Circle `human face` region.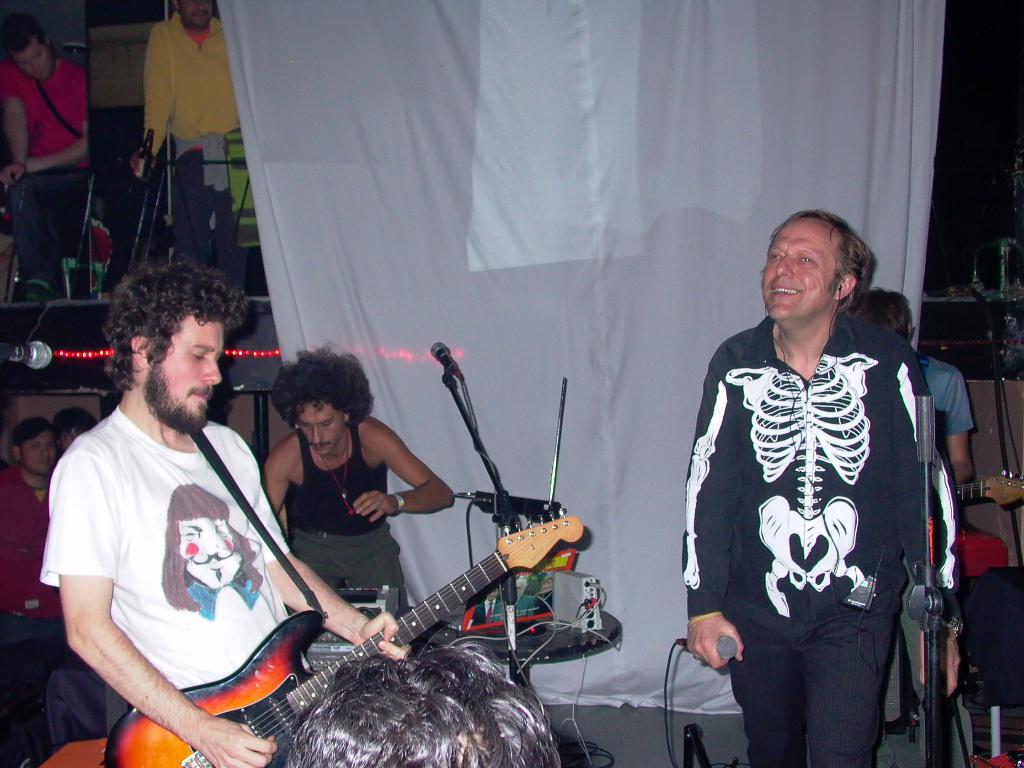
Region: [x1=300, y1=404, x2=341, y2=455].
